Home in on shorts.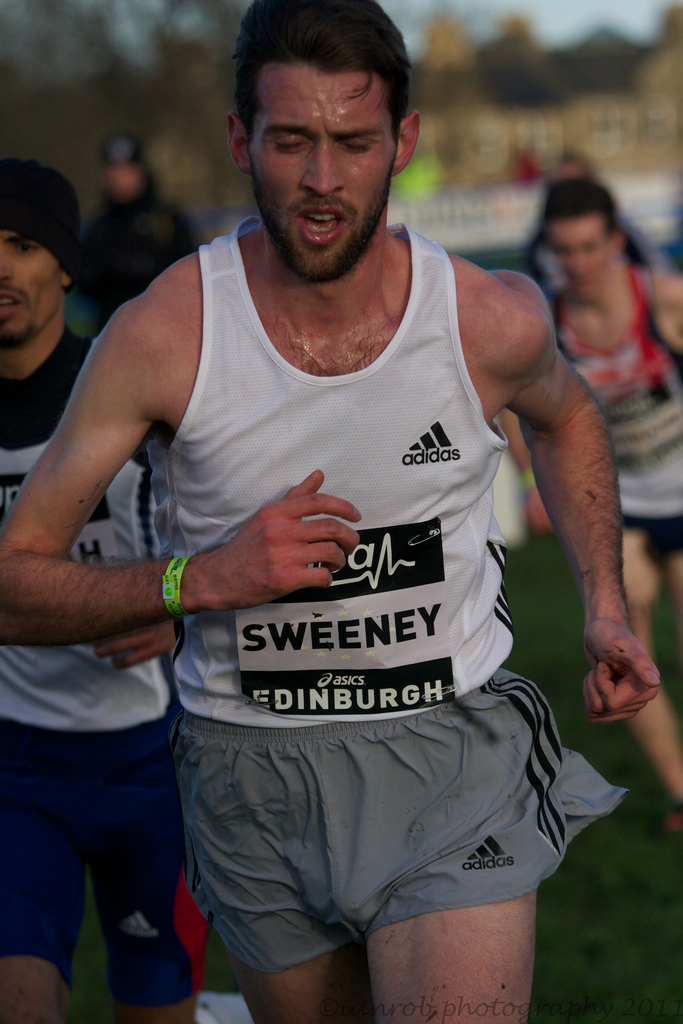
Homed in at bbox=(625, 511, 682, 571).
